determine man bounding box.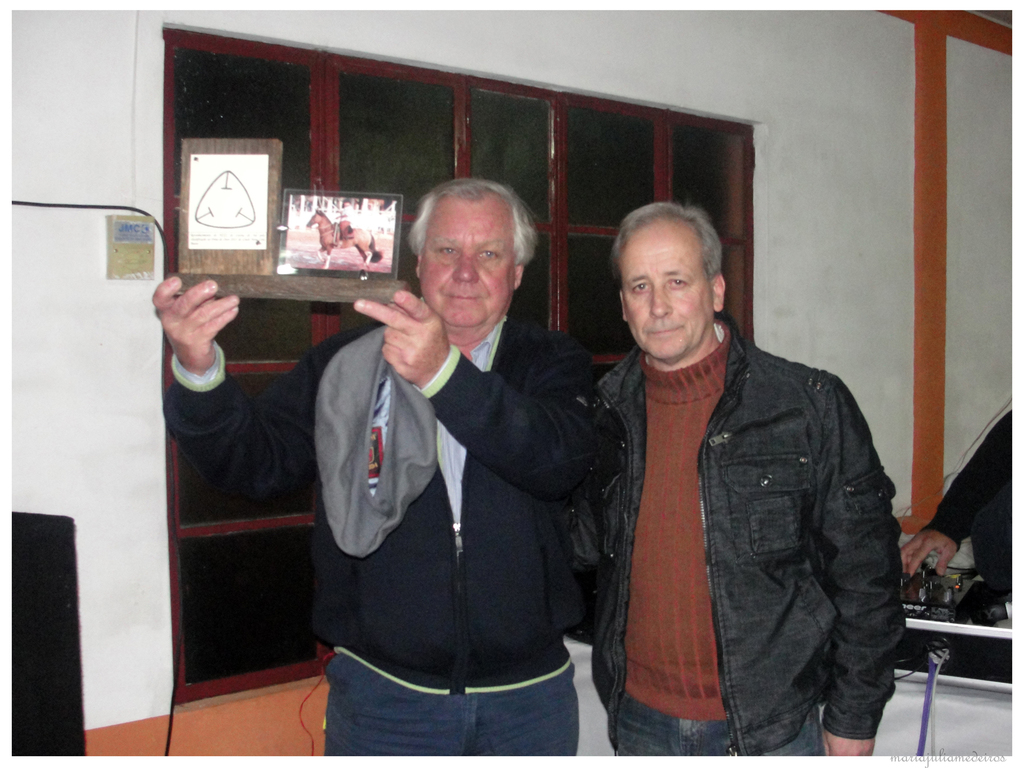
Determined: bbox=[148, 172, 599, 760].
